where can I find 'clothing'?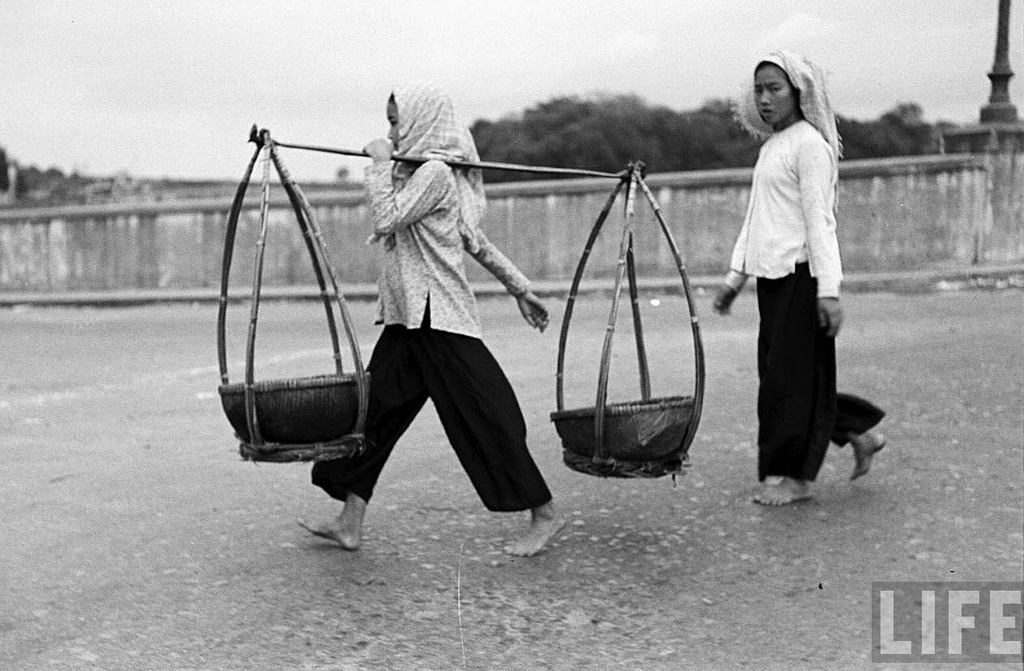
You can find it at [396,85,484,251].
